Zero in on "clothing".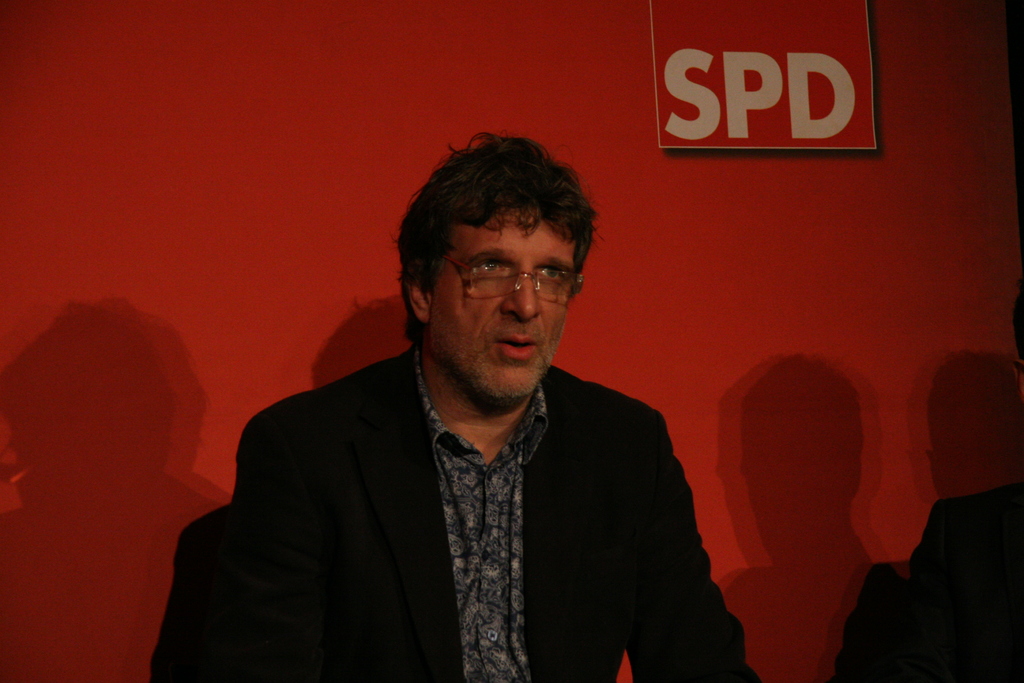
Zeroed in: rect(833, 478, 1023, 682).
